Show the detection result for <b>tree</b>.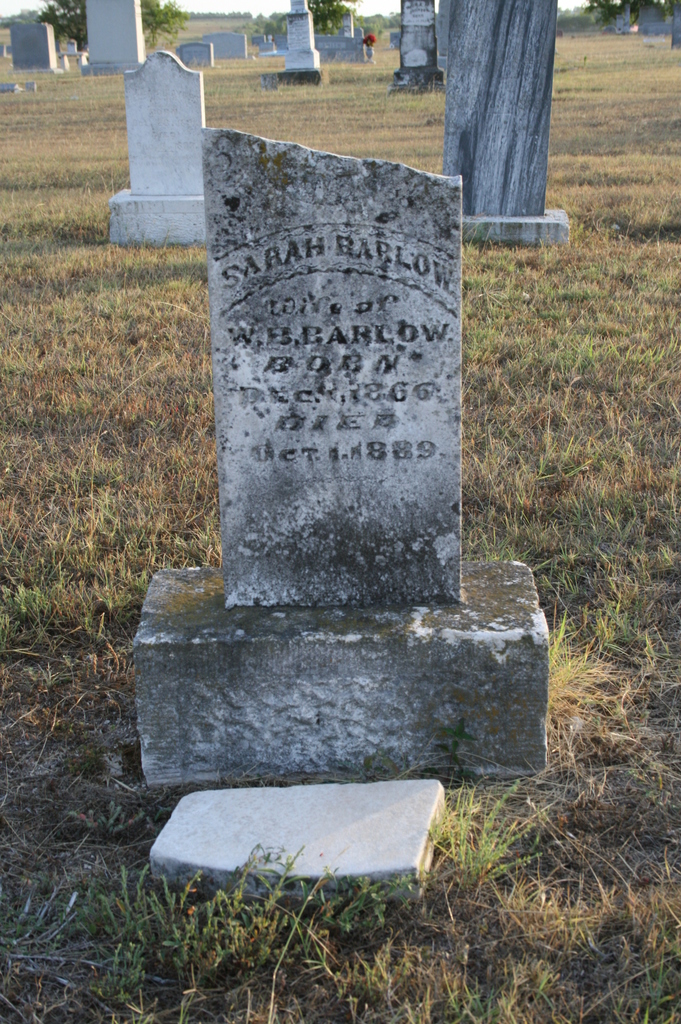
crop(41, 0, 184, 53).
